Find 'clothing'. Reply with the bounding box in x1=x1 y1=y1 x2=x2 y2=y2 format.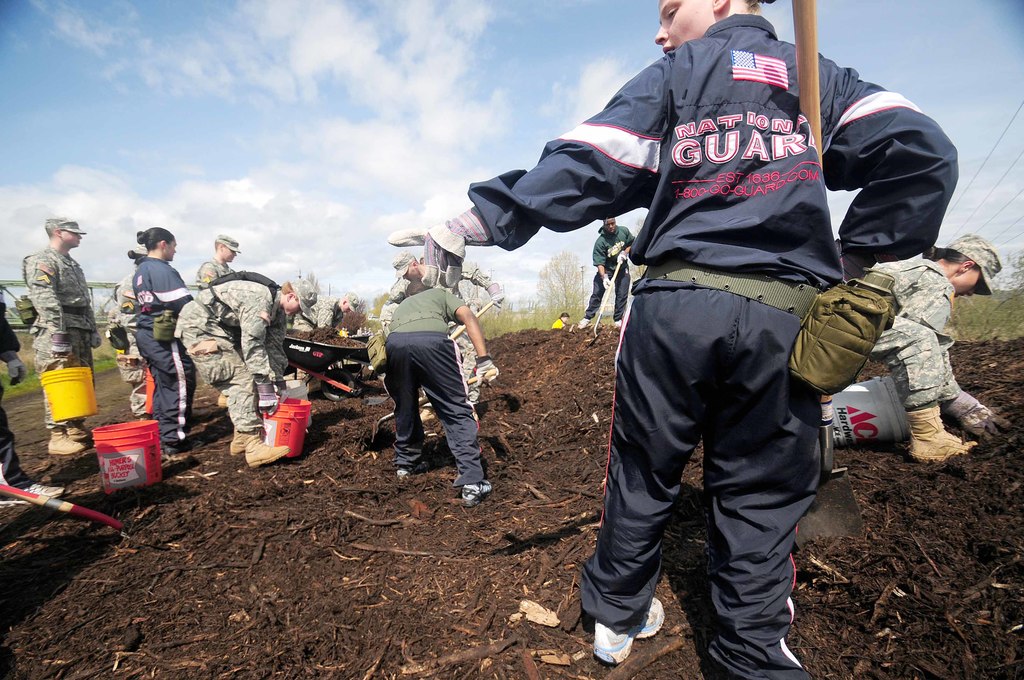
x1=0 y1=300 x2=31 y2=492.
